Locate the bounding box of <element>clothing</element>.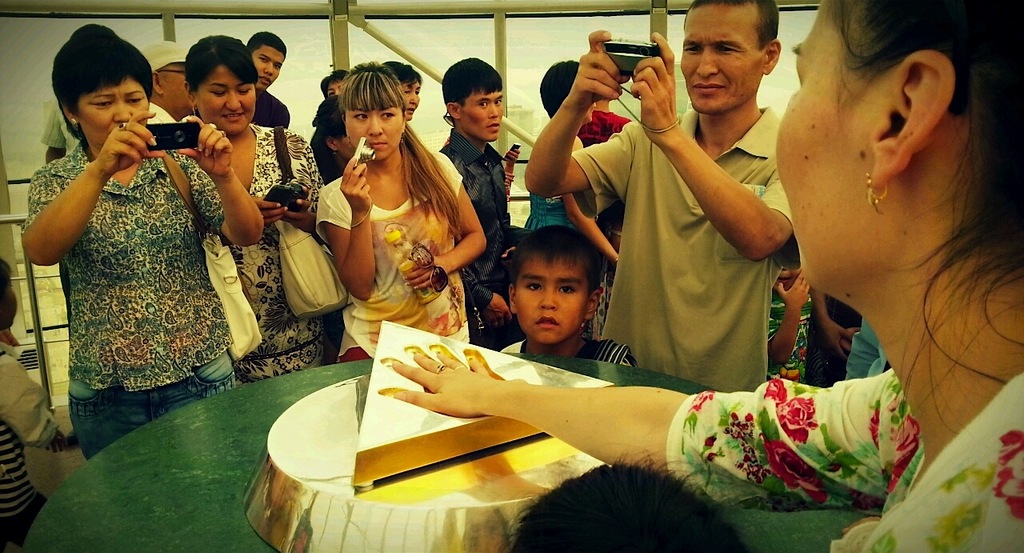
Bounding box: left=797, top=287, right=858, bottom=386.
